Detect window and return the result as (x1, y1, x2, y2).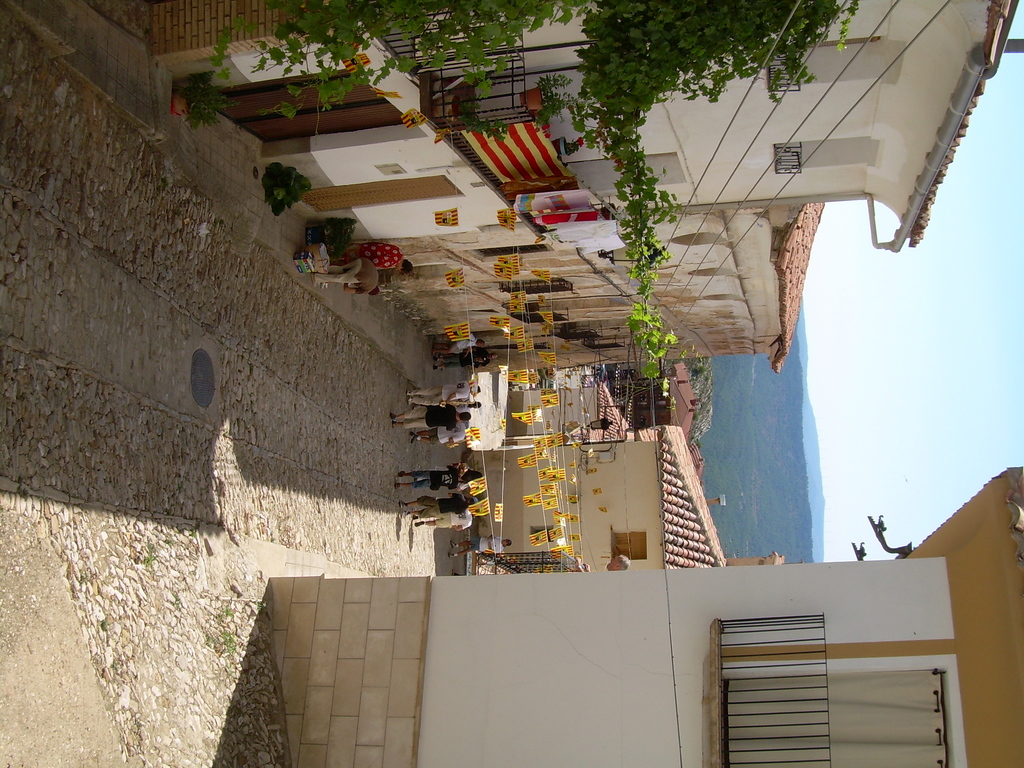
(613, 529, 649, 561).
